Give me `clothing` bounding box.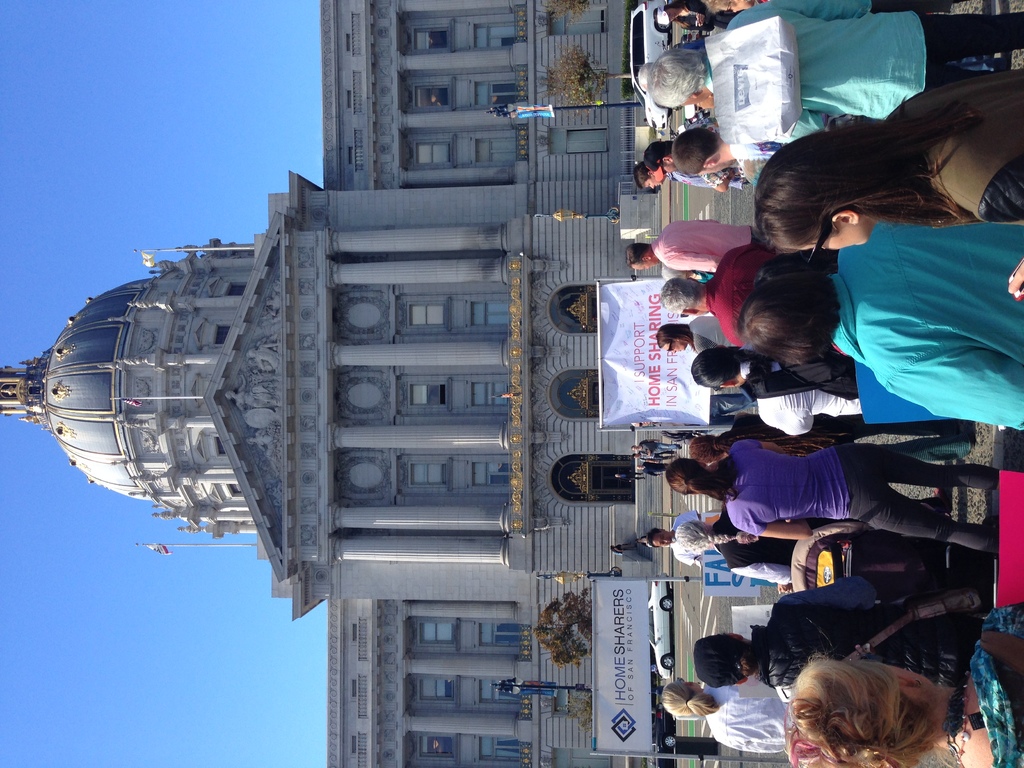
753, 342, 861, 433.
